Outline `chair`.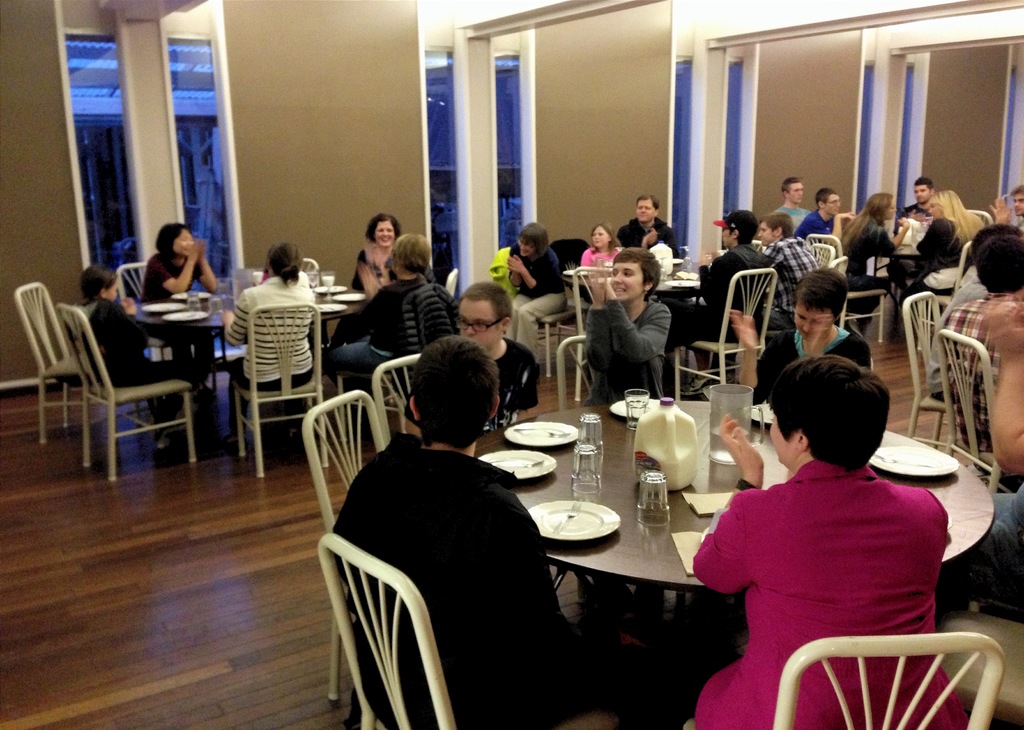
Outline: 58/303/188/483.
